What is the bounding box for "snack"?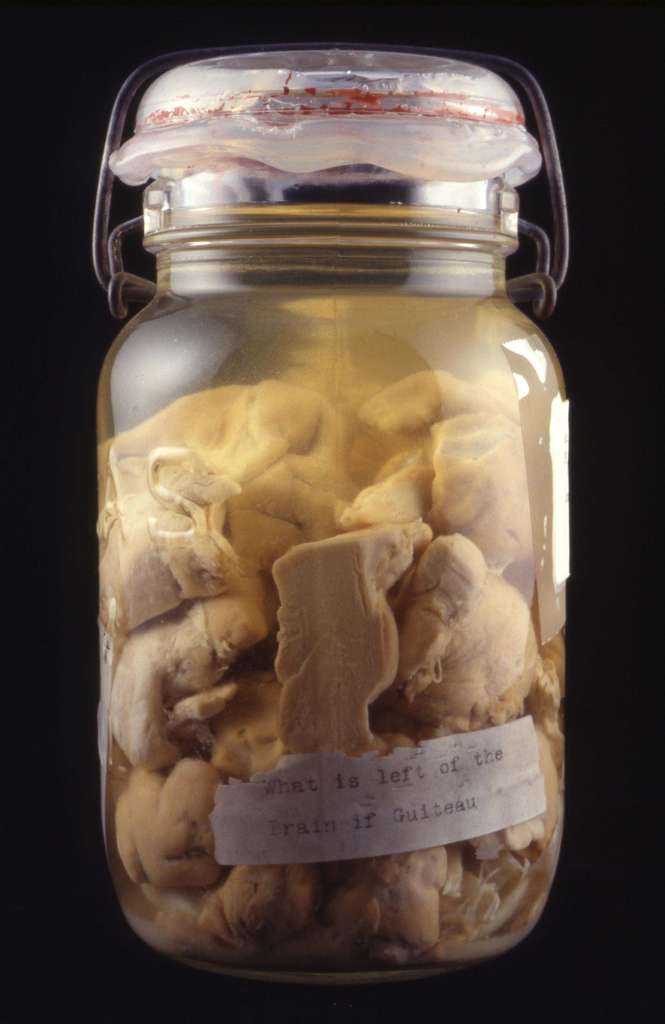
<bbox>97, 360, 564, 959</bbox>.
